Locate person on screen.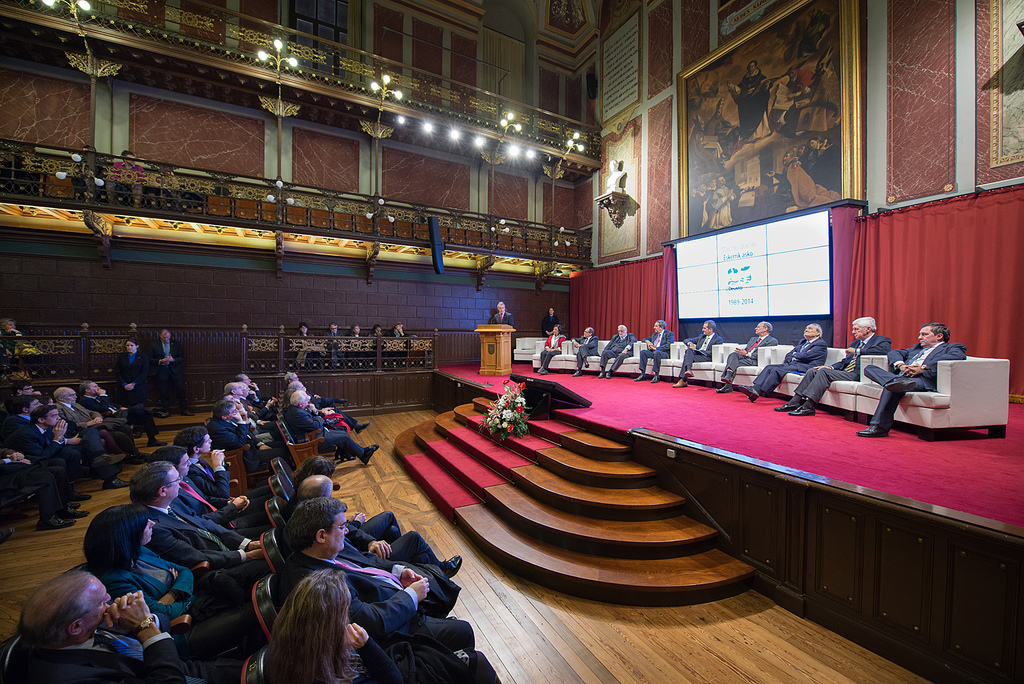
On screen at 634:318:671:384.
